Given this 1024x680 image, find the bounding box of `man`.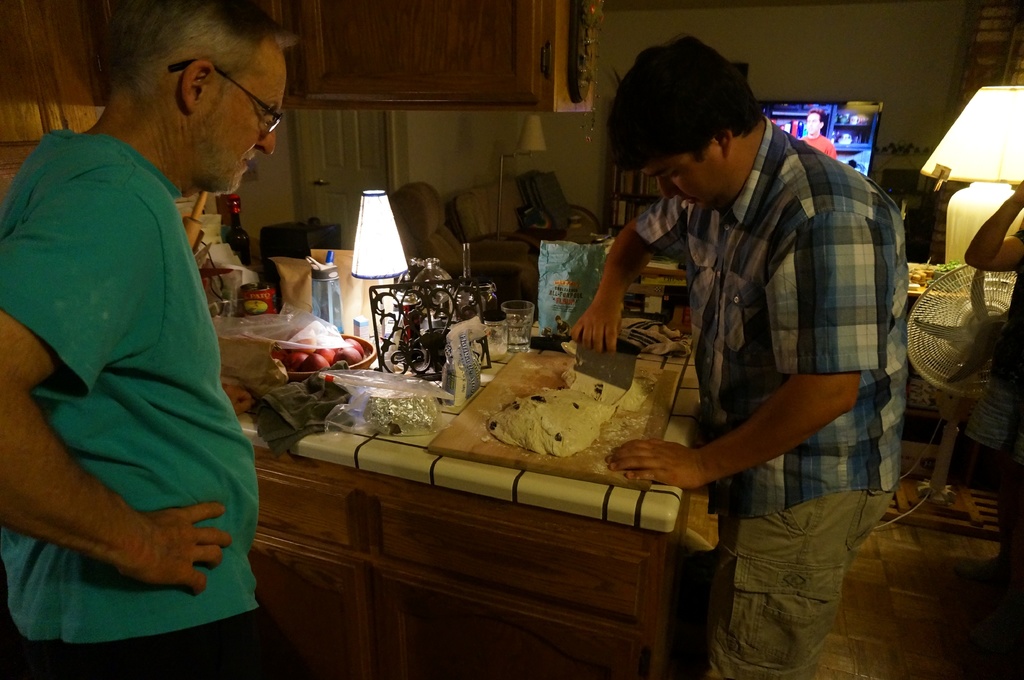
[left=801, top=107, right=836, bottom=162].
